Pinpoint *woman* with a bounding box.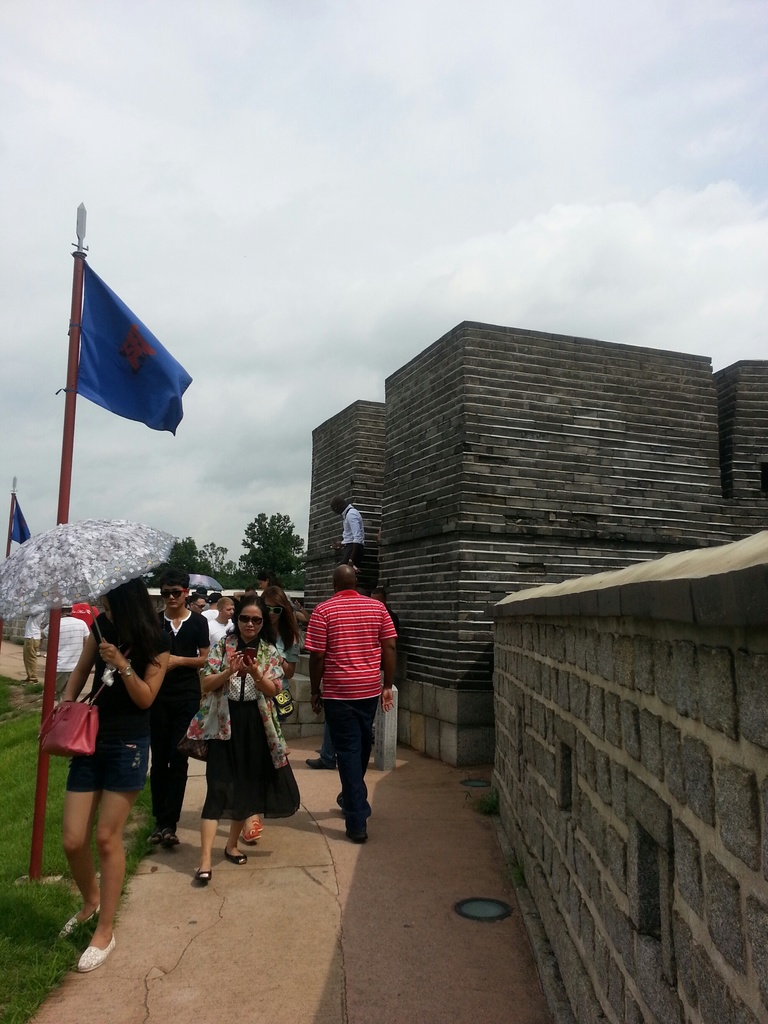
<bbox>180, 593, 284, 866</bbox>.
